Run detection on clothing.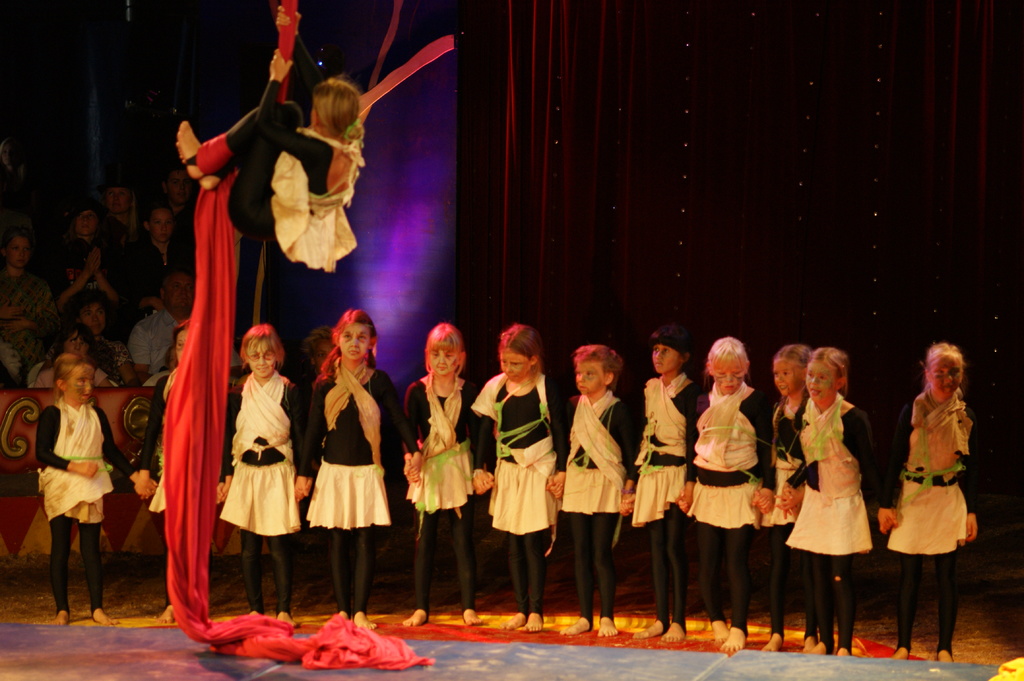
Result: l=470, t=373, r=570, b=613.
